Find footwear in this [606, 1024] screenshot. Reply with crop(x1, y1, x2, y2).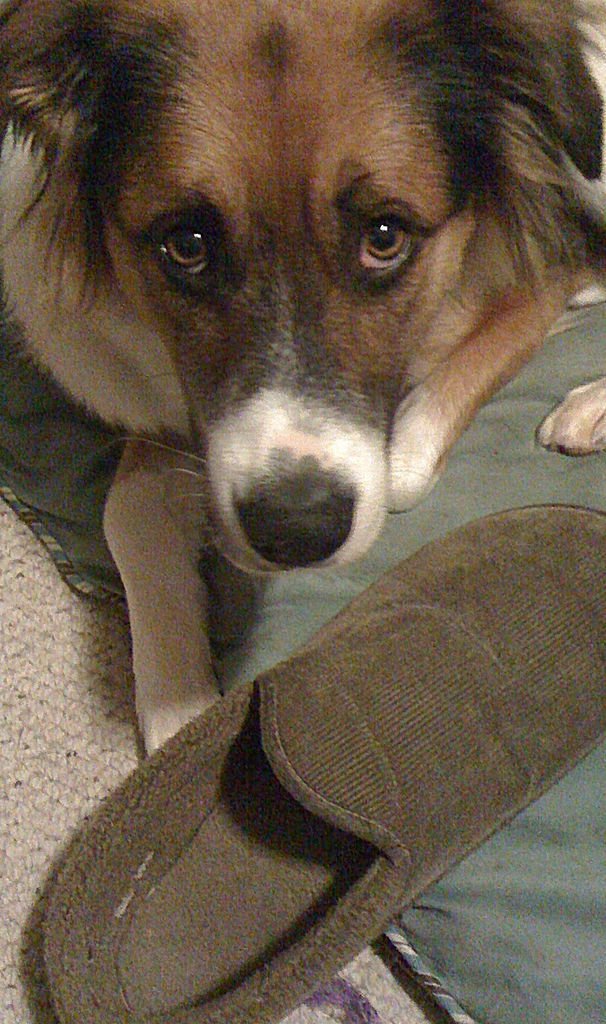
crop(39, 499, 605, 1023).
